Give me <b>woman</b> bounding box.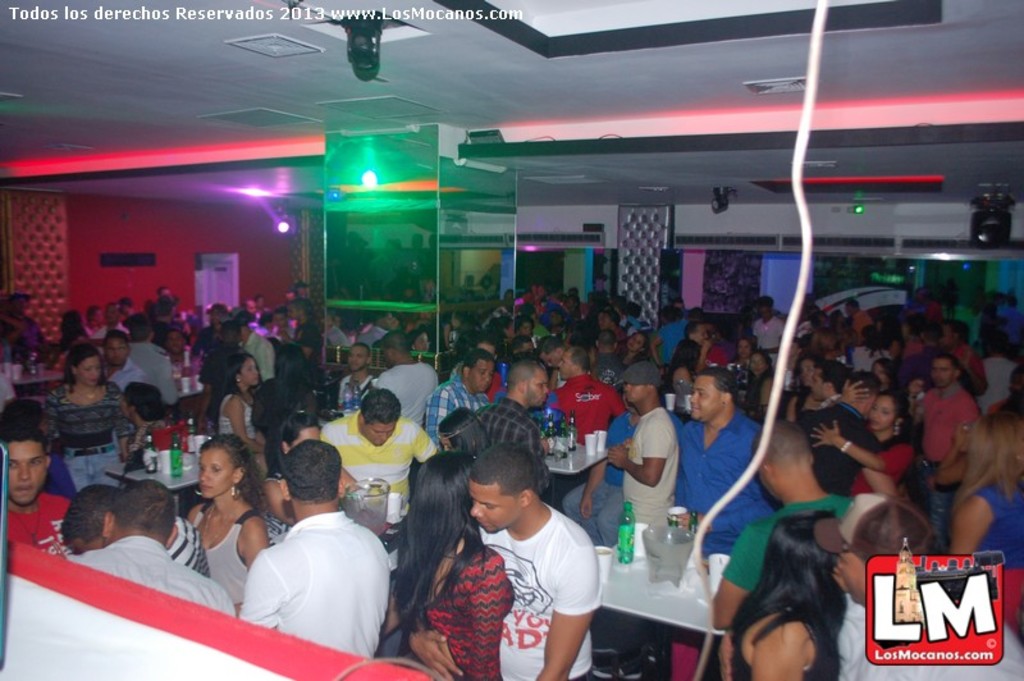
721,511,890,680.
